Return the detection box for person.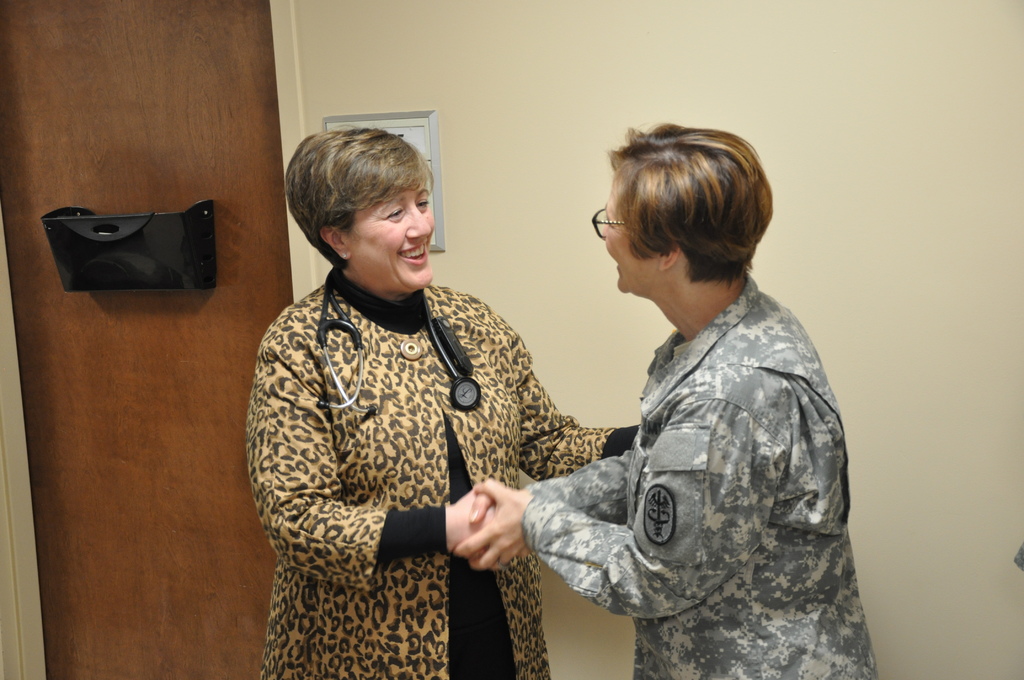
{"left": 521, "top": 127, "right": 867, "bottom": 679}.
